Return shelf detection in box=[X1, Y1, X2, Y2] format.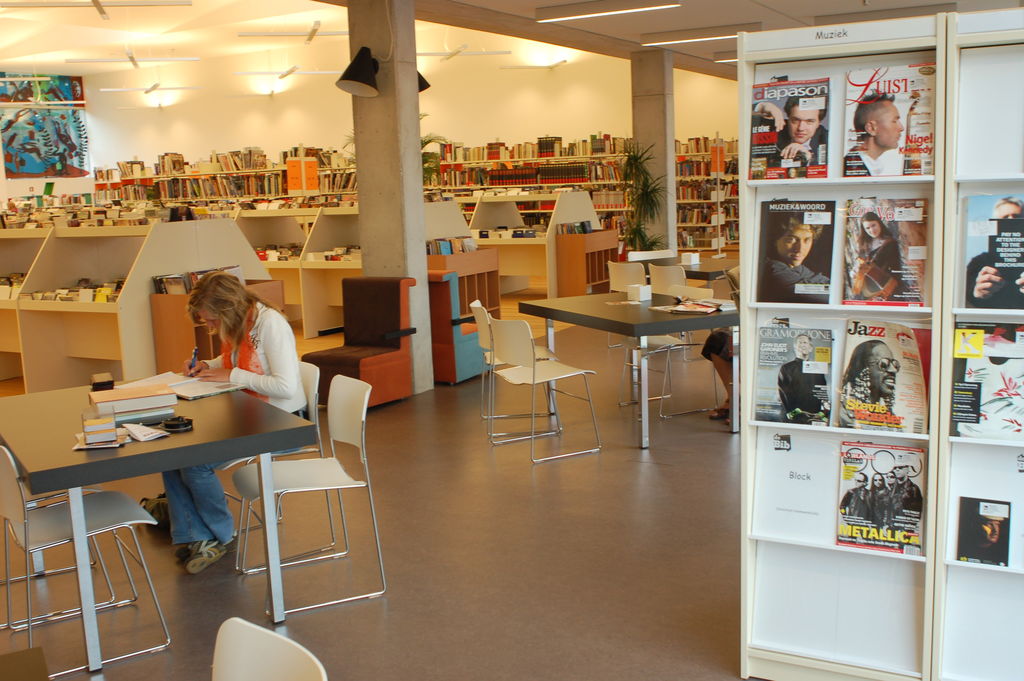
box=[461, 187, 631, 309].
